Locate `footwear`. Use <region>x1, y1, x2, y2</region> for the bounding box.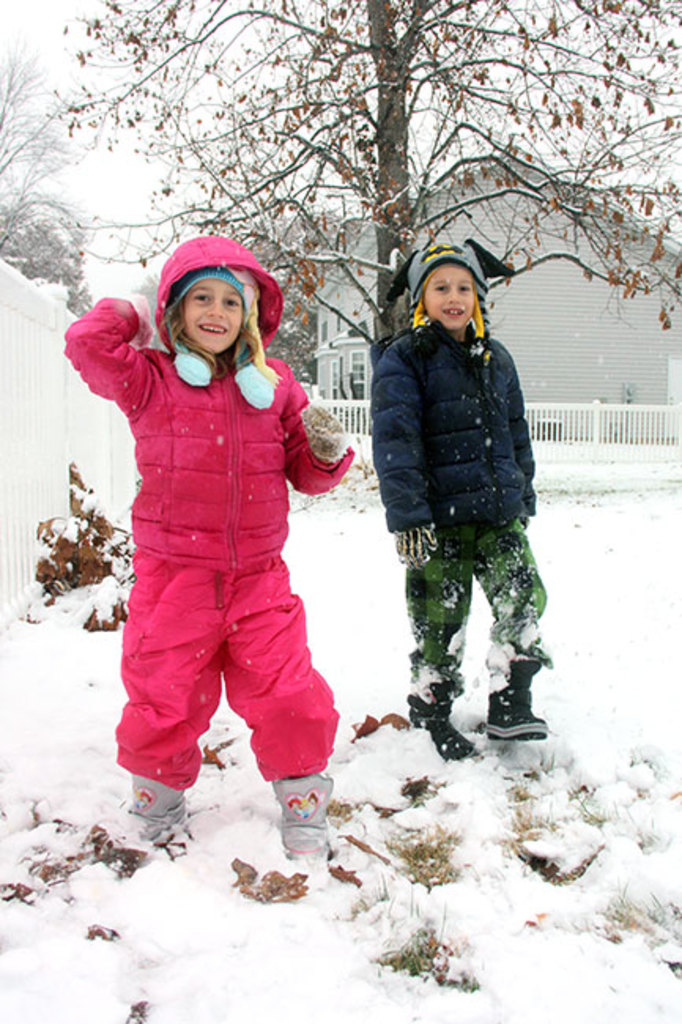
<region>261, 777, 339, 871</region>.
